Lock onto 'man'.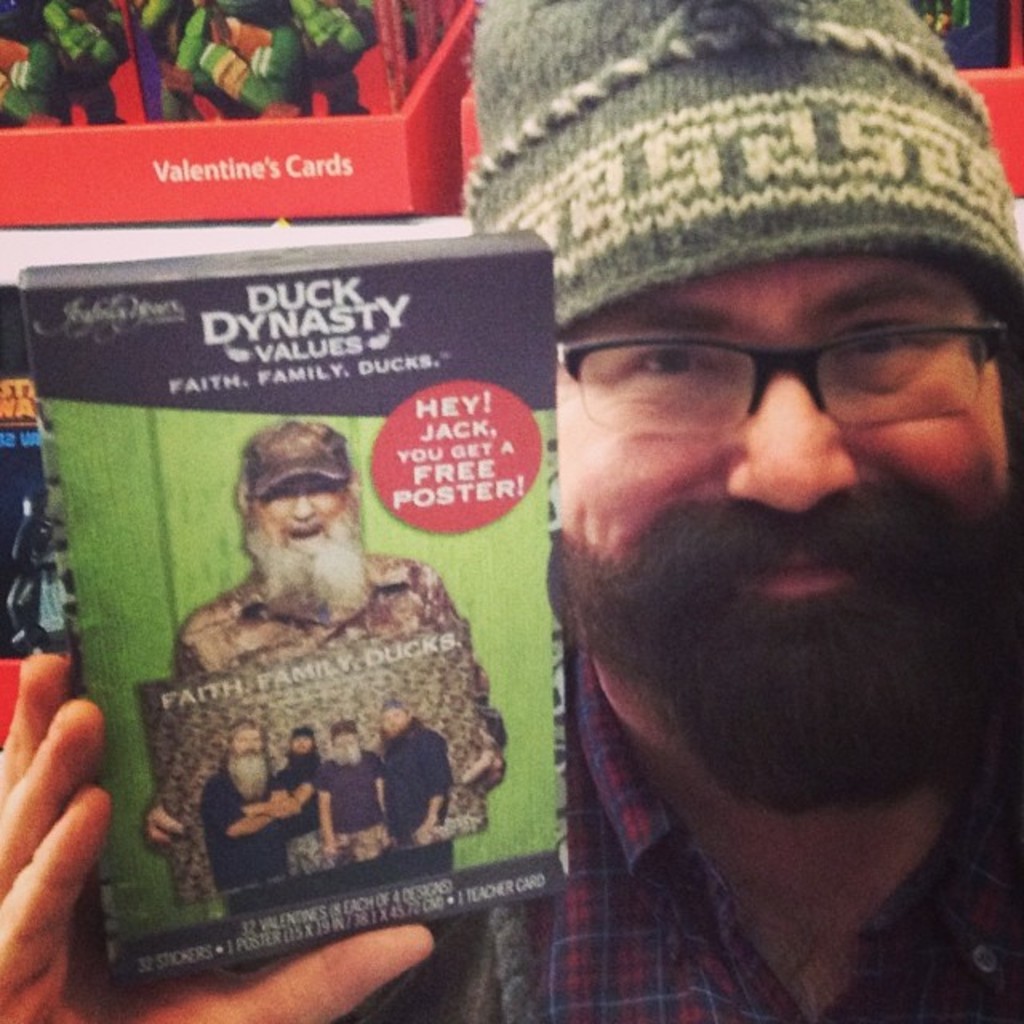
Locked: 378,707,462,875.
